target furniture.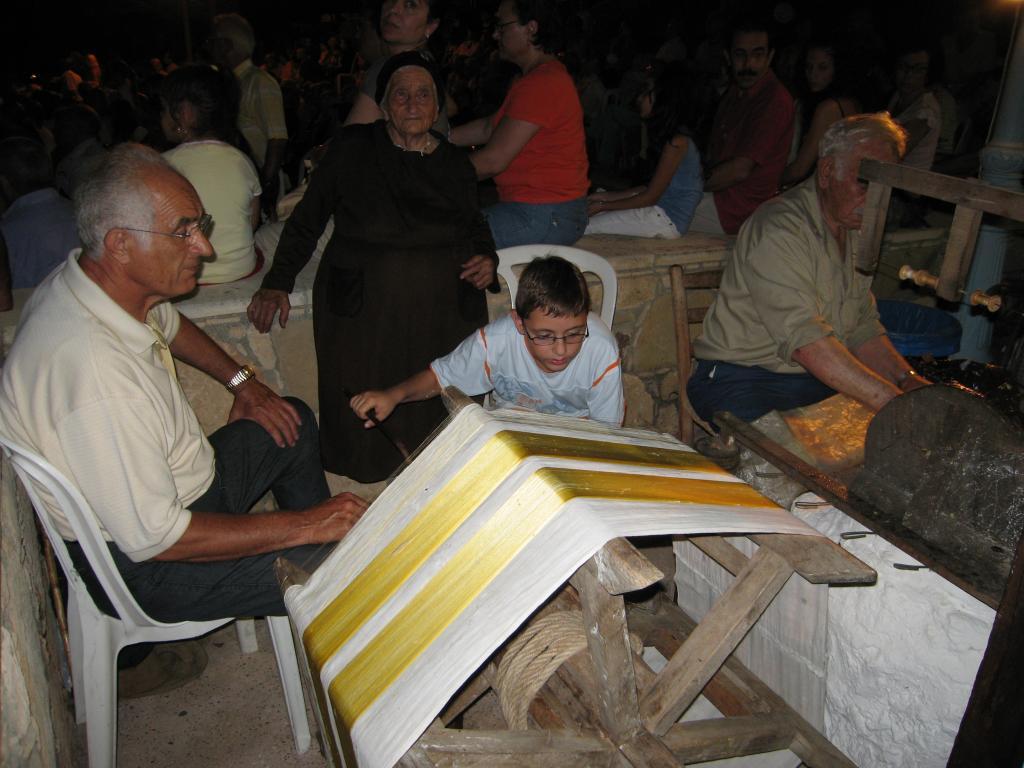
Target region: region(0, 431, 309, 767).
